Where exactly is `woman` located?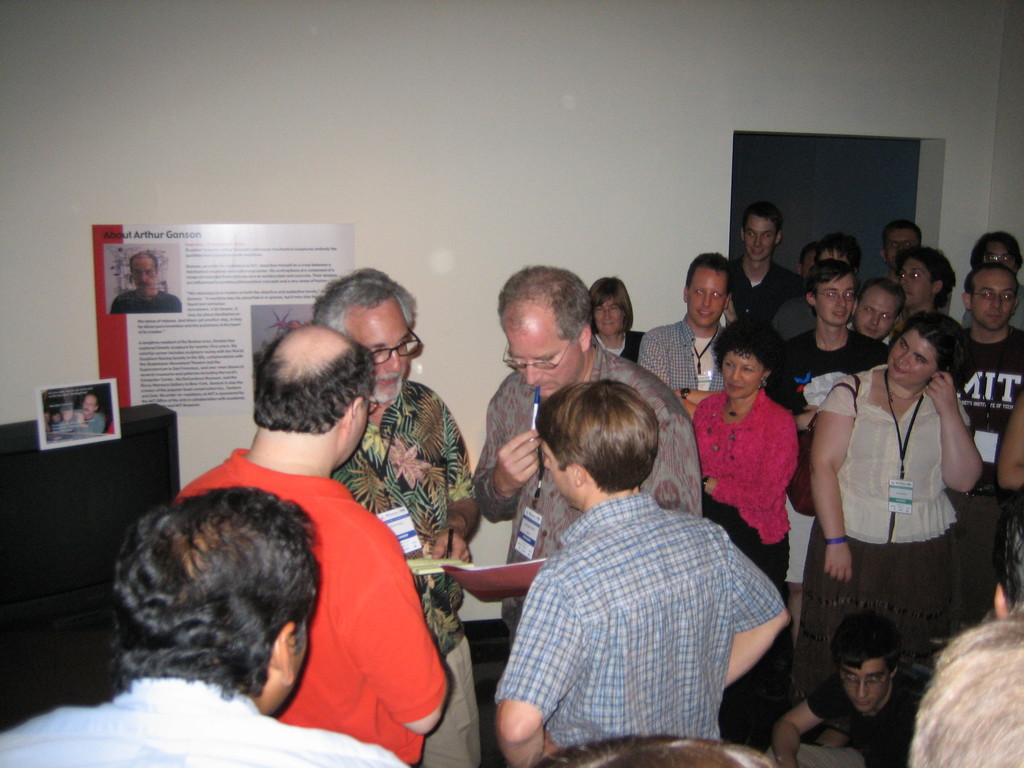
Its bounding box is x1=584 y1=275 x2=657 y2=367.
